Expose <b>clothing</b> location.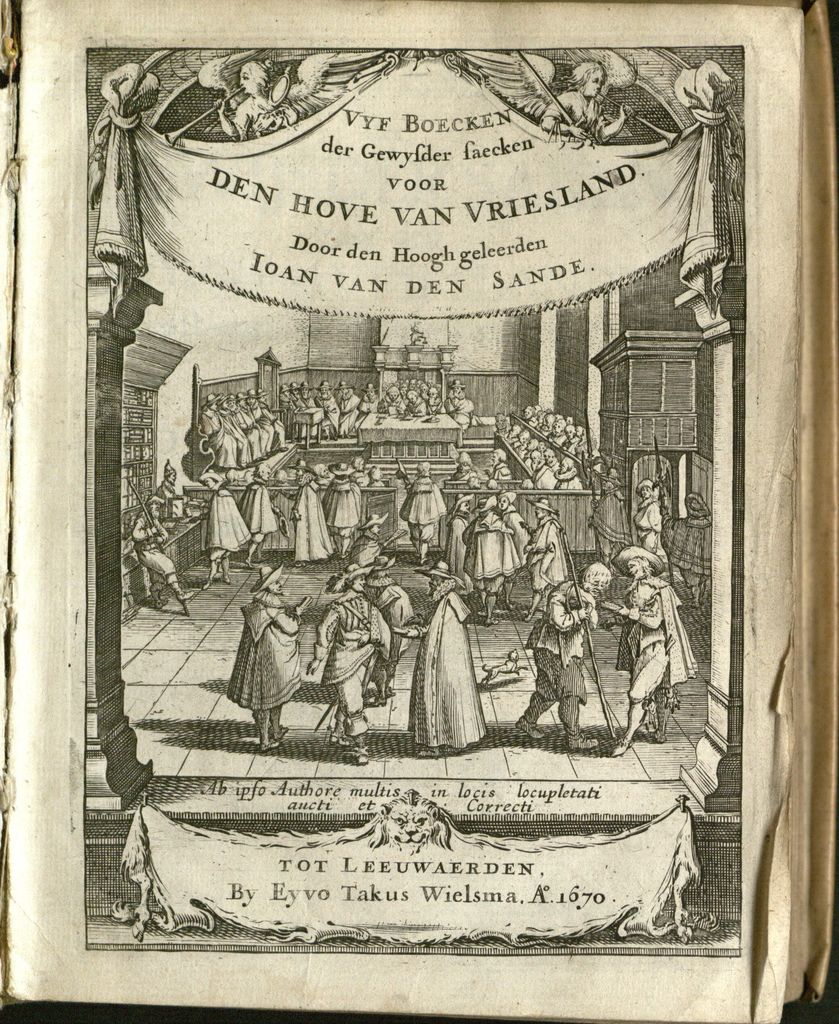
Exposed at 135/512/174/591.
